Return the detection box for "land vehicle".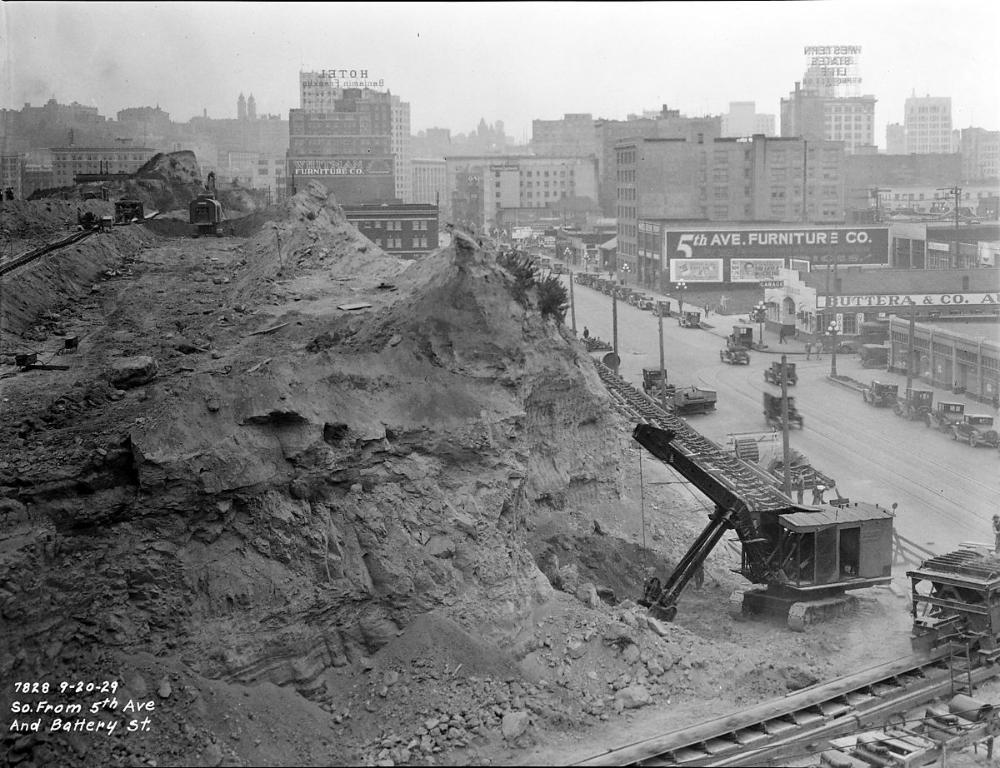
rect(863, 348, 892, 368).
